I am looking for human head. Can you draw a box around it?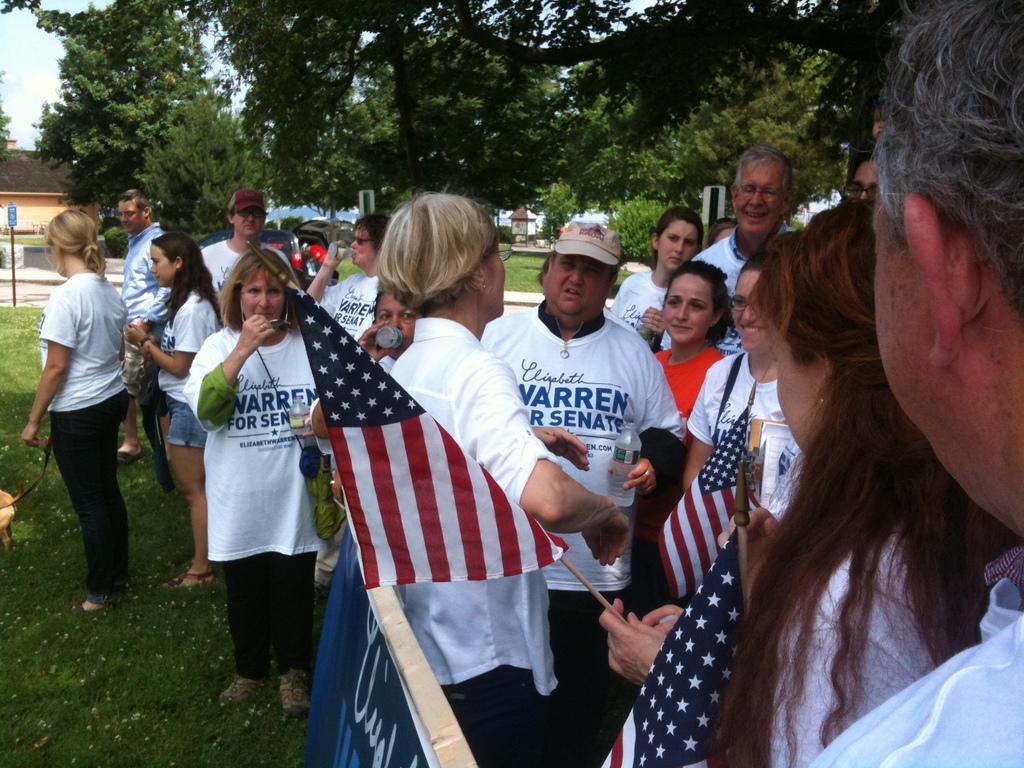
Sure, the bounding box is [351,216,396,268].
